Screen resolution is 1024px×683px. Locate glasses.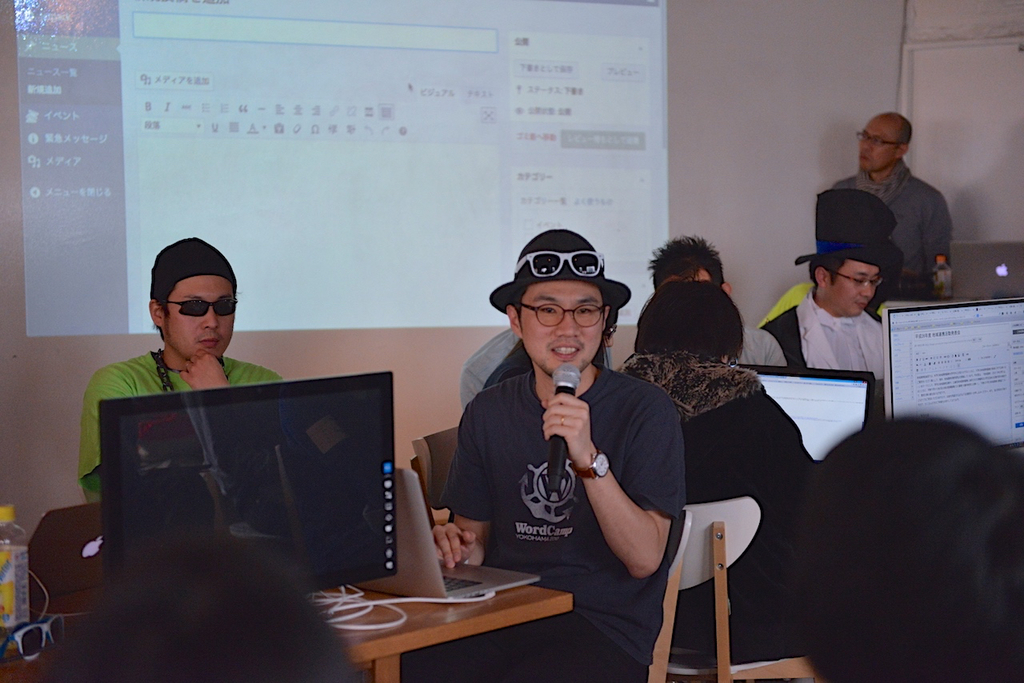
{"left": 816, "top": 263, "right": 878, "bottom": 293}.
